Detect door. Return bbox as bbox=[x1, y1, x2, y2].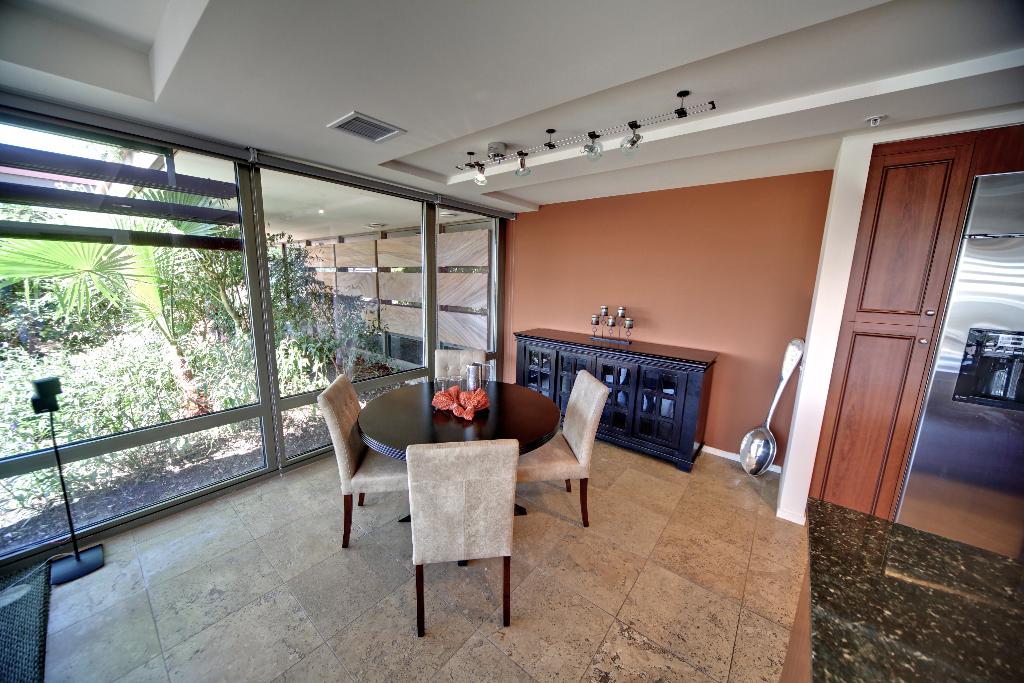
bbox=[806, 145, 976, 527].
